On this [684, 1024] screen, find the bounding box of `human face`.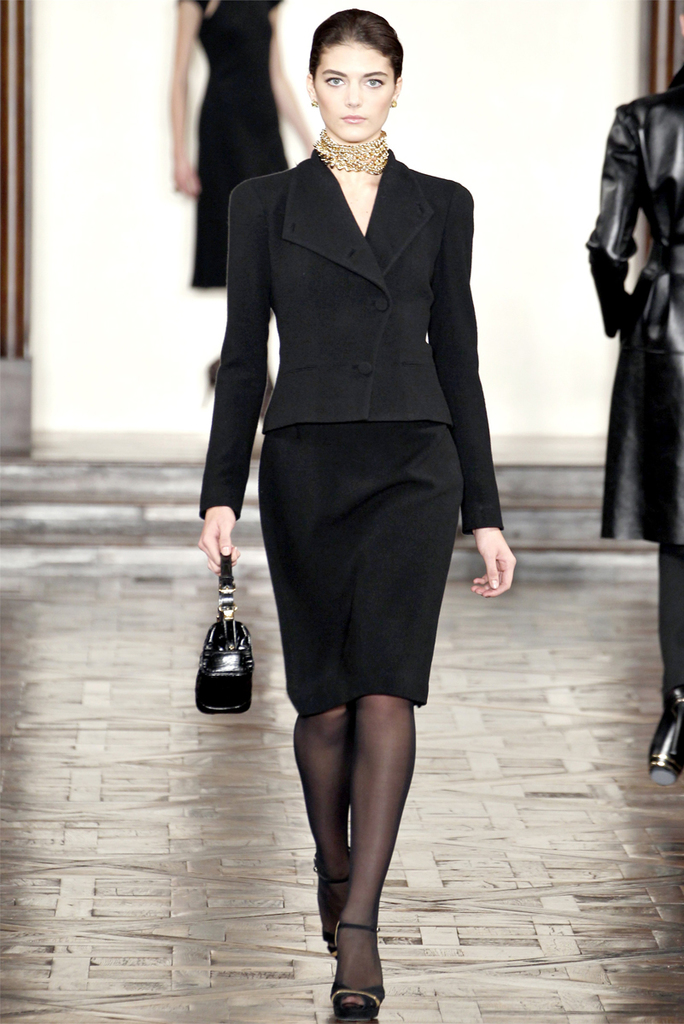
Bounding box: crop(316, 43, 396, 148).
